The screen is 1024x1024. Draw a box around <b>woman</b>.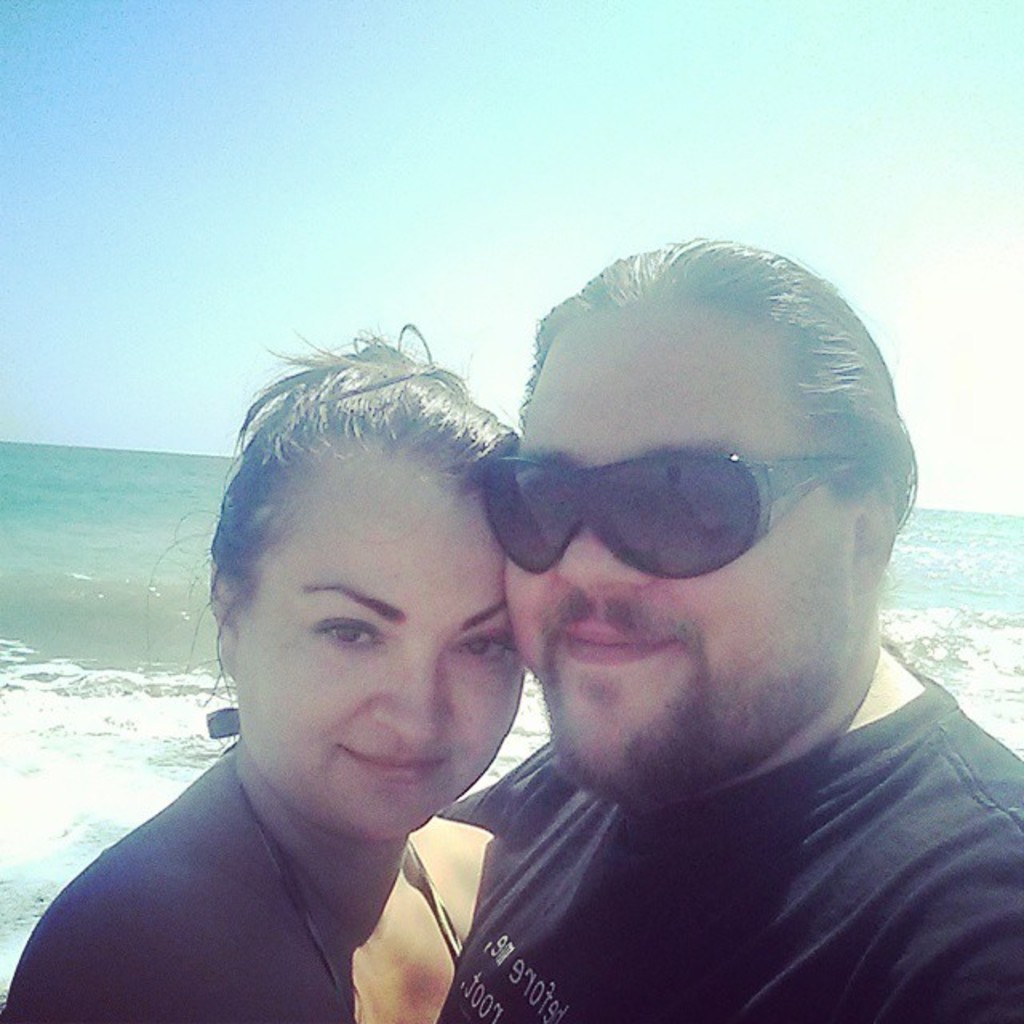
box(0, 314, 525, 1022).
